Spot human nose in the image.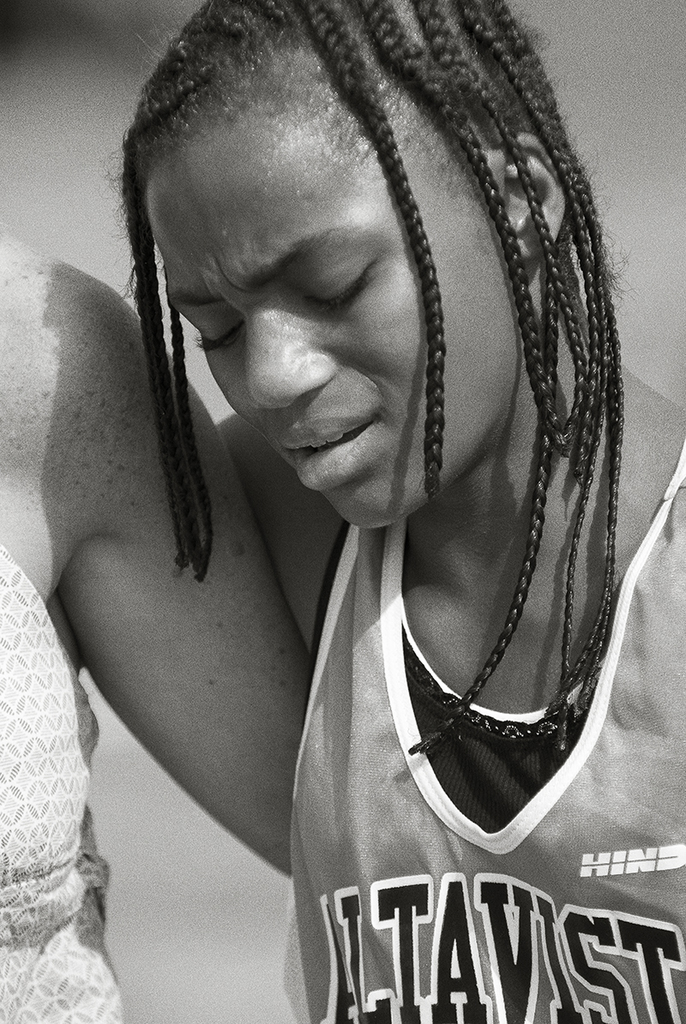
human nose found at detection(246, 320, 343, 420).
